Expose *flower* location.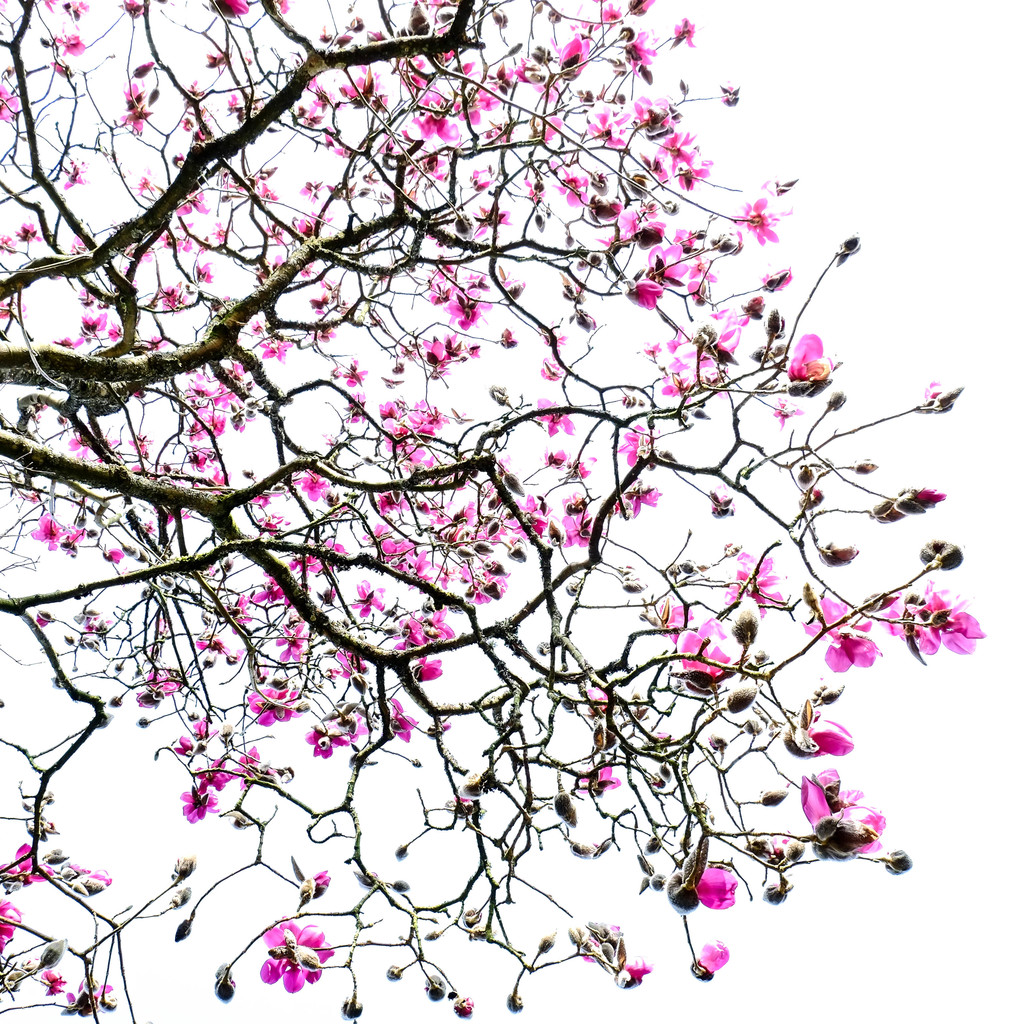
Exposed at x1=804, y1=713, x2=851, y2=755.
